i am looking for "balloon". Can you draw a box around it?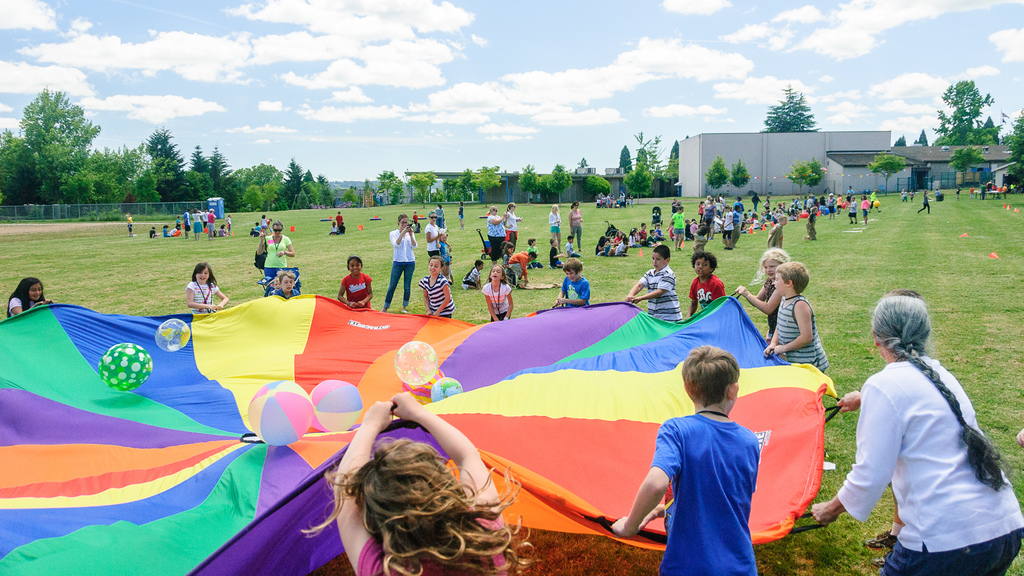
Sure, the bounding box is <region>310, 383, 362, 428</region>.
